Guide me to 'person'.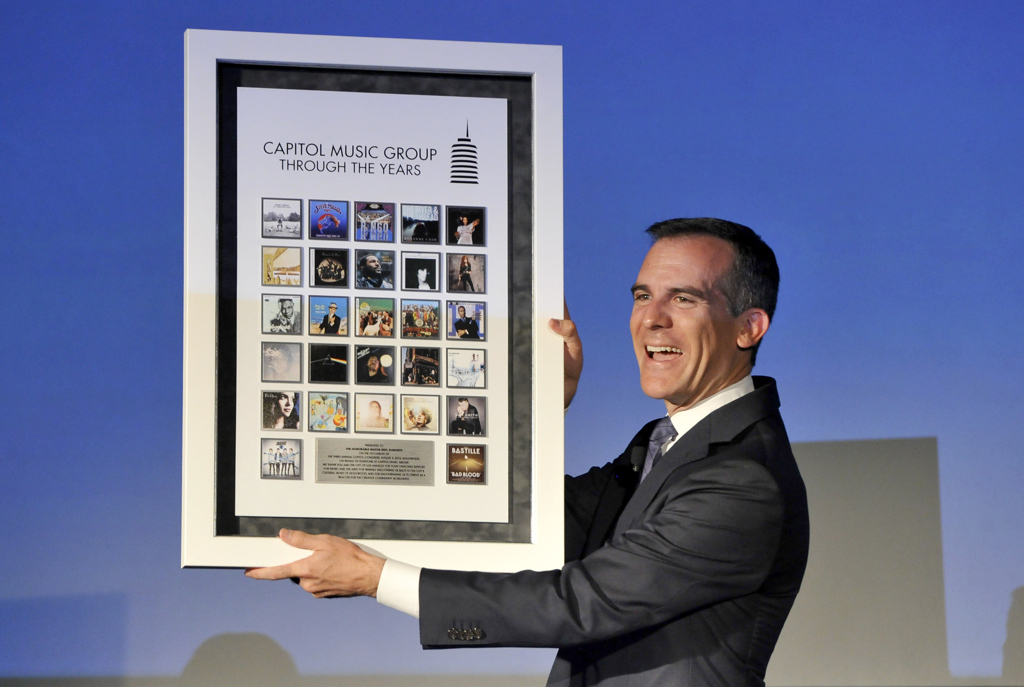
Guidance: (left=452, top=218, right=477, bottom=242).
